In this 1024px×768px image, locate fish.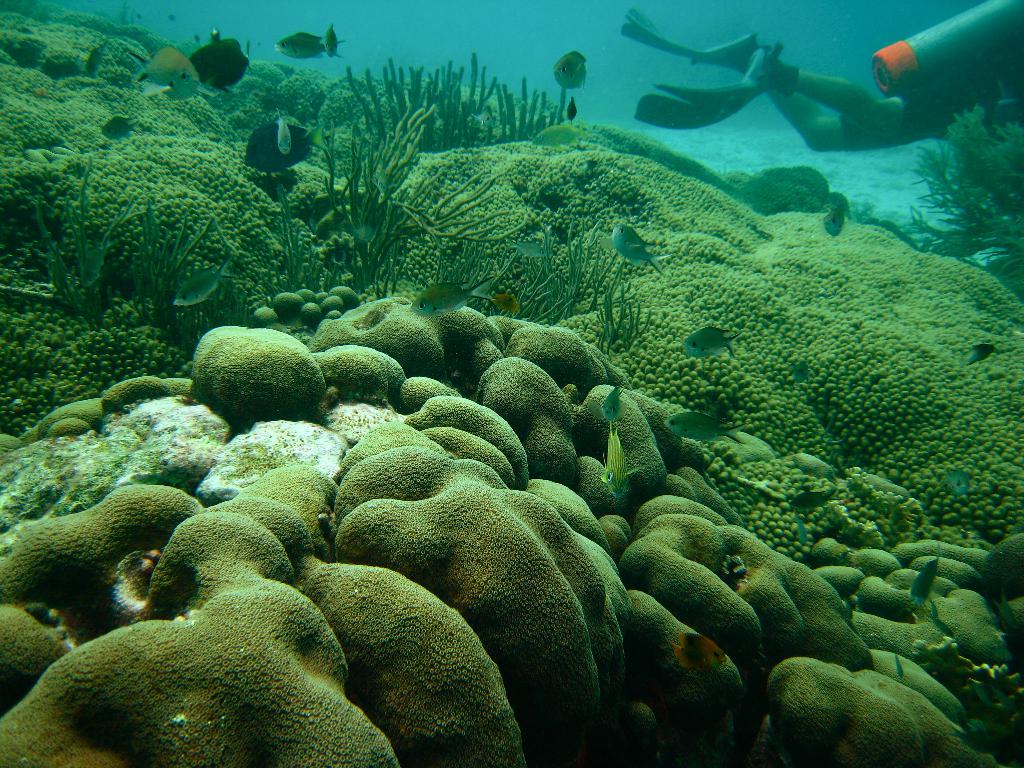
Bounding box: {"left": 276, "top": 109, "right": 293, "bottom": 156}.
